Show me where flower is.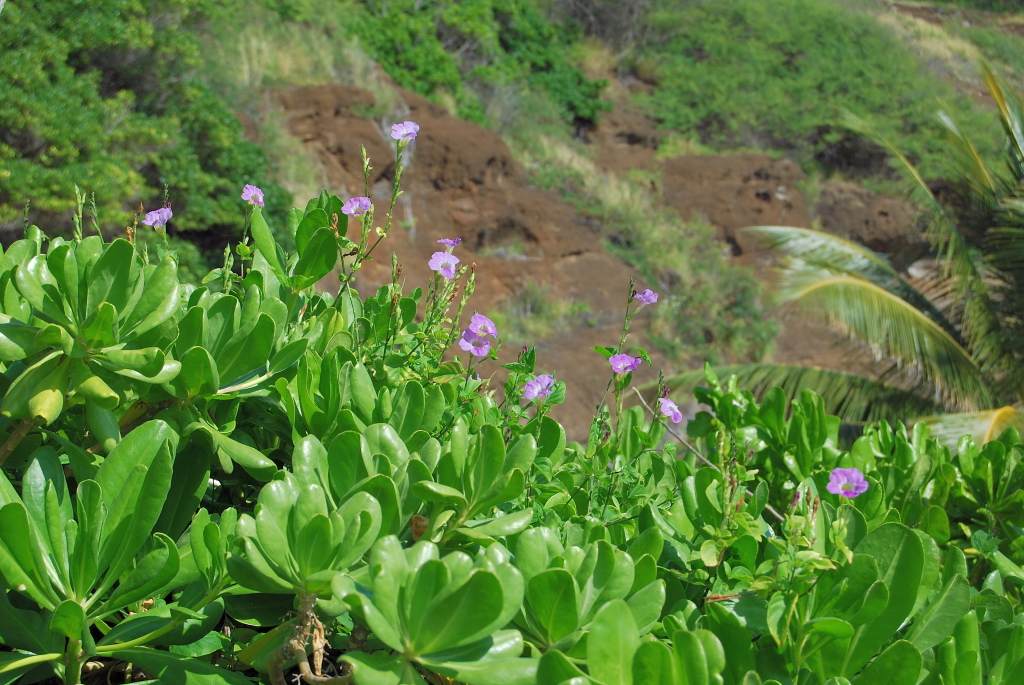
flower is at x1=391, y1=120, x2=419, y2=143.
